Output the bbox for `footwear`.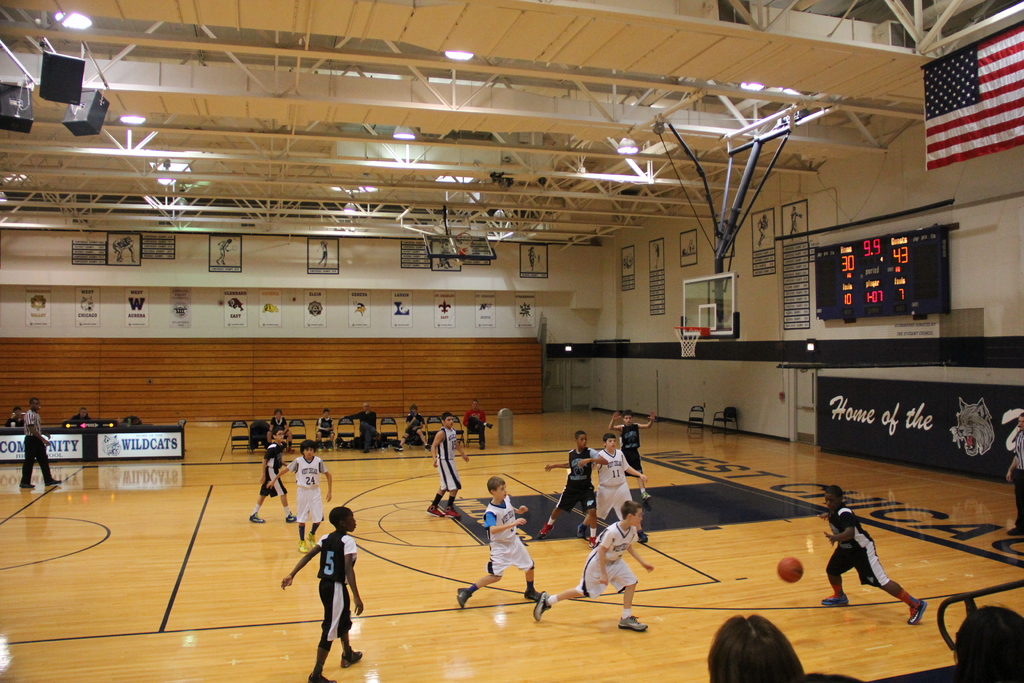
Rect(295, 539, 310, 552).
